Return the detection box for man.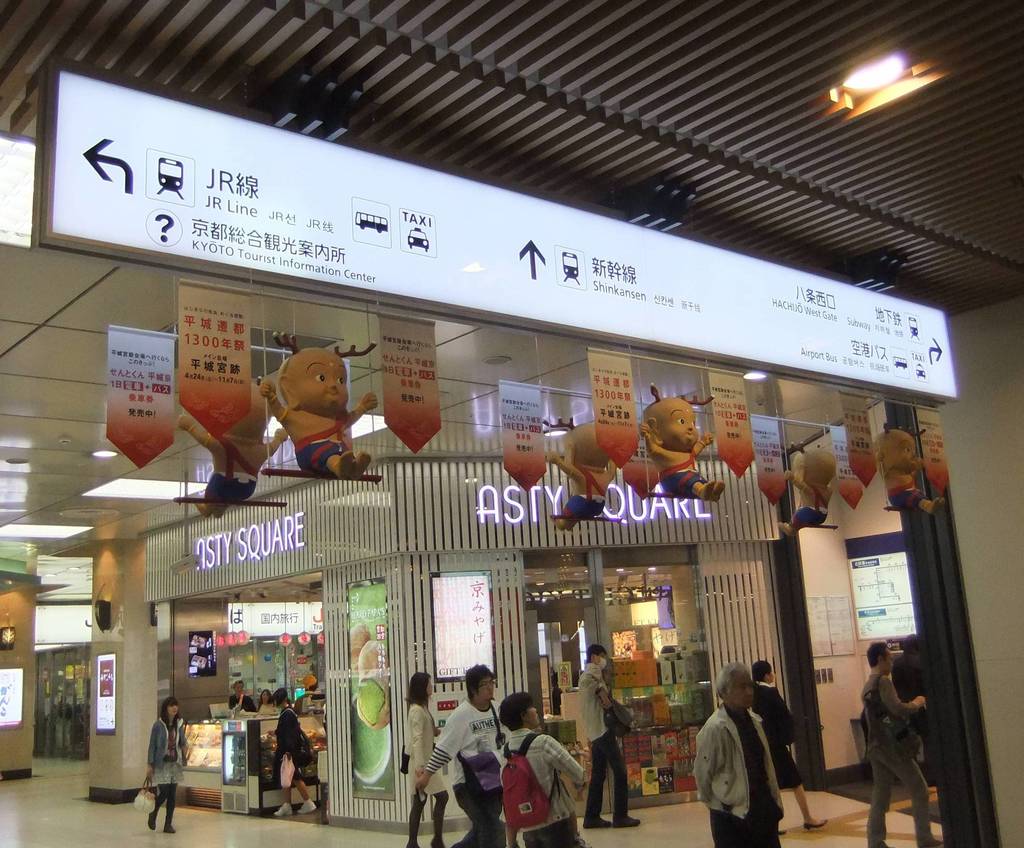
left=417, top=664, right=510, bottom=847.
